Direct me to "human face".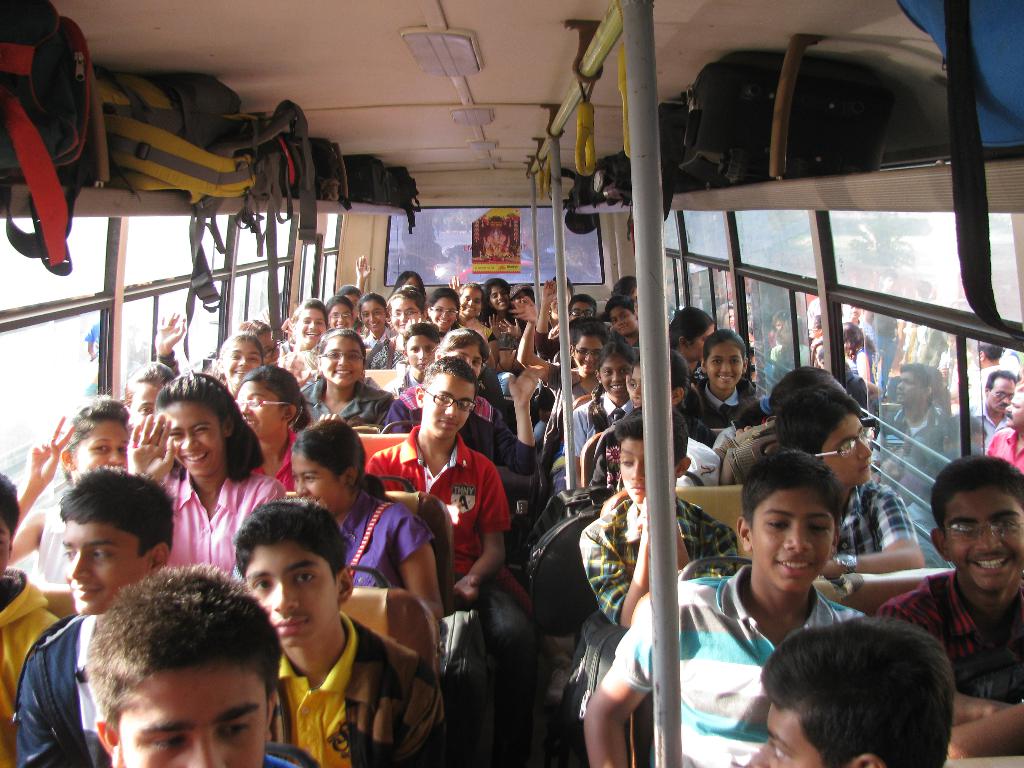
Direction: left=241, top=382, right=285, bottom=428.
